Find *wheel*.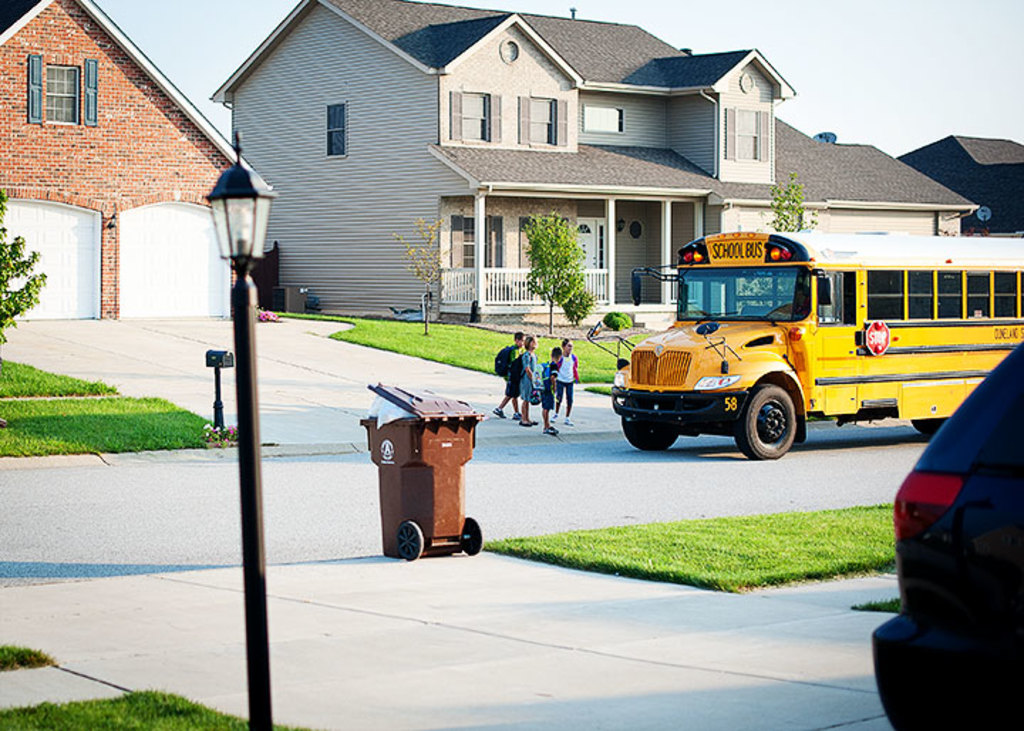
(914, 422, 950, 438).
